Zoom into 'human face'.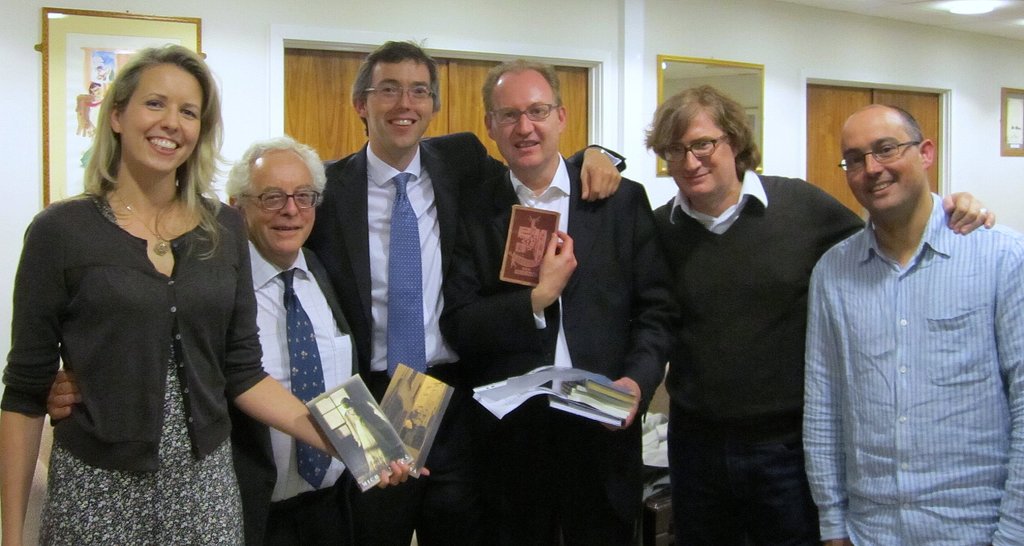
Zoom target: x1=843, y1=128, x2=925, y2=215.
